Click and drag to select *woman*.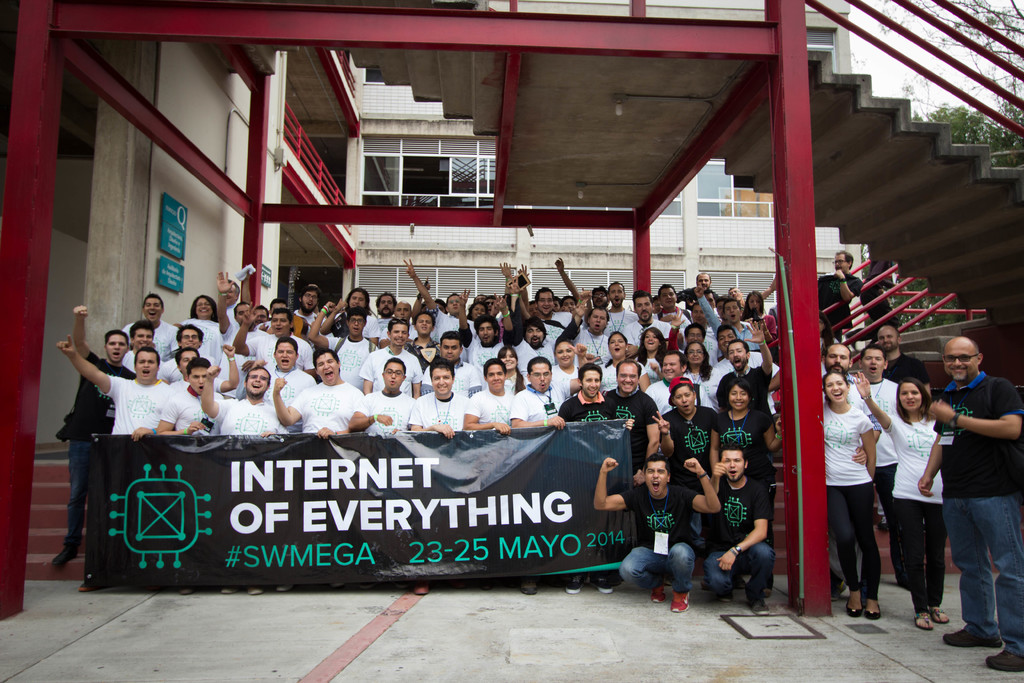
Selection: <bbox>709, 382, 775, 488</bbox>.
